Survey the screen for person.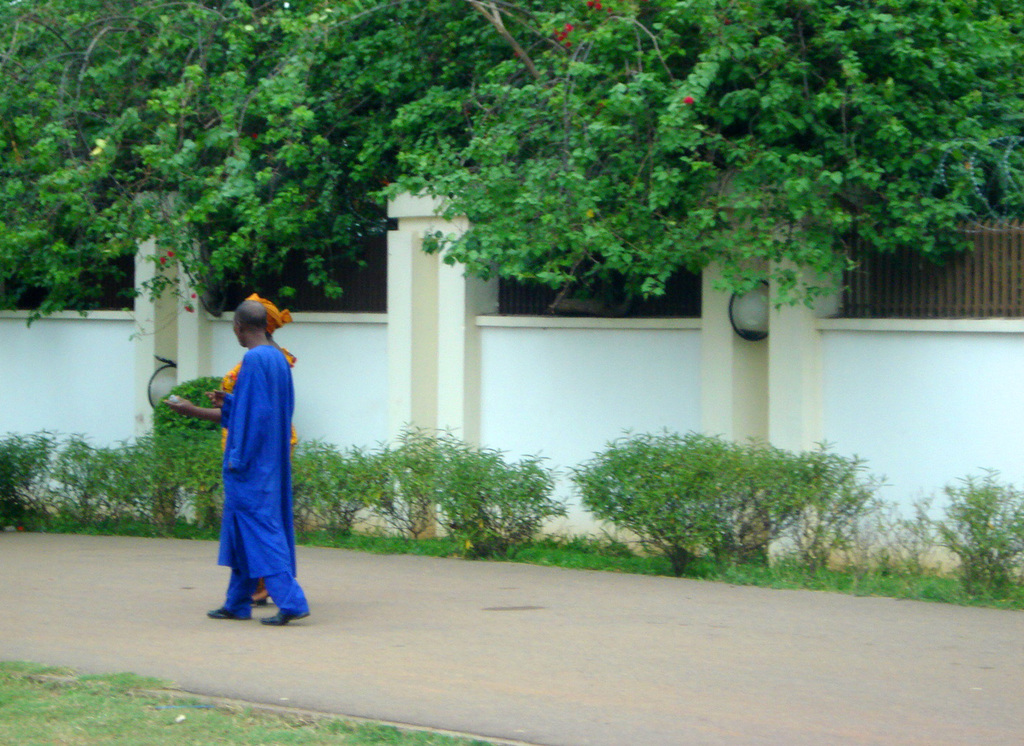
Survey found: (205,302,302,616).
